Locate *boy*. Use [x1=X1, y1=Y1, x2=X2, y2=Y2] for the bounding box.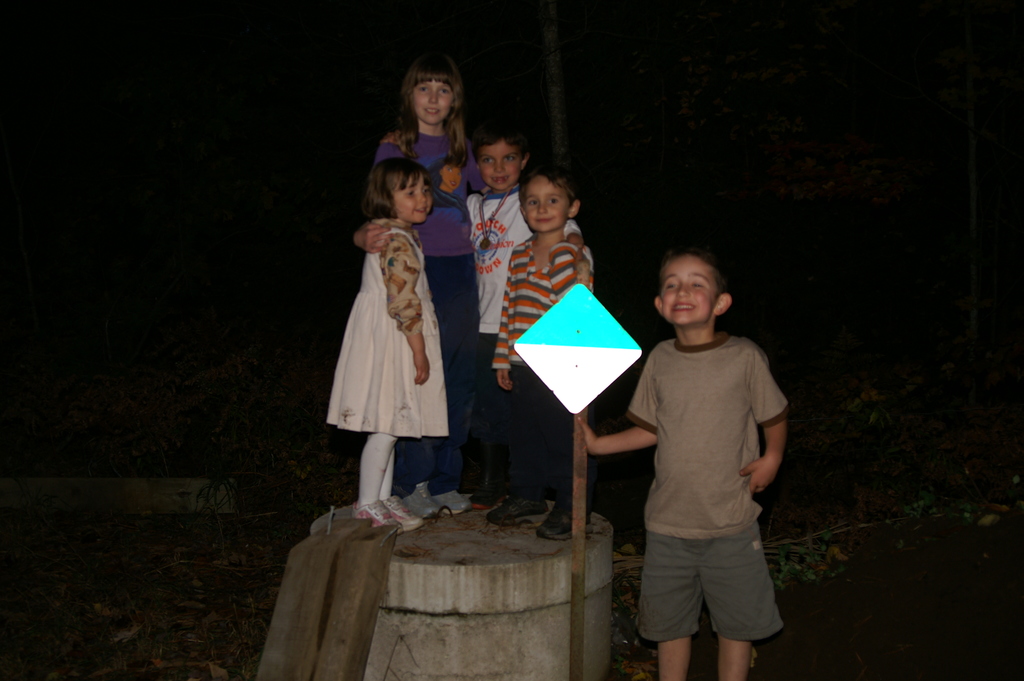
[x1=605, y1=229, x2=806, y2=675].
